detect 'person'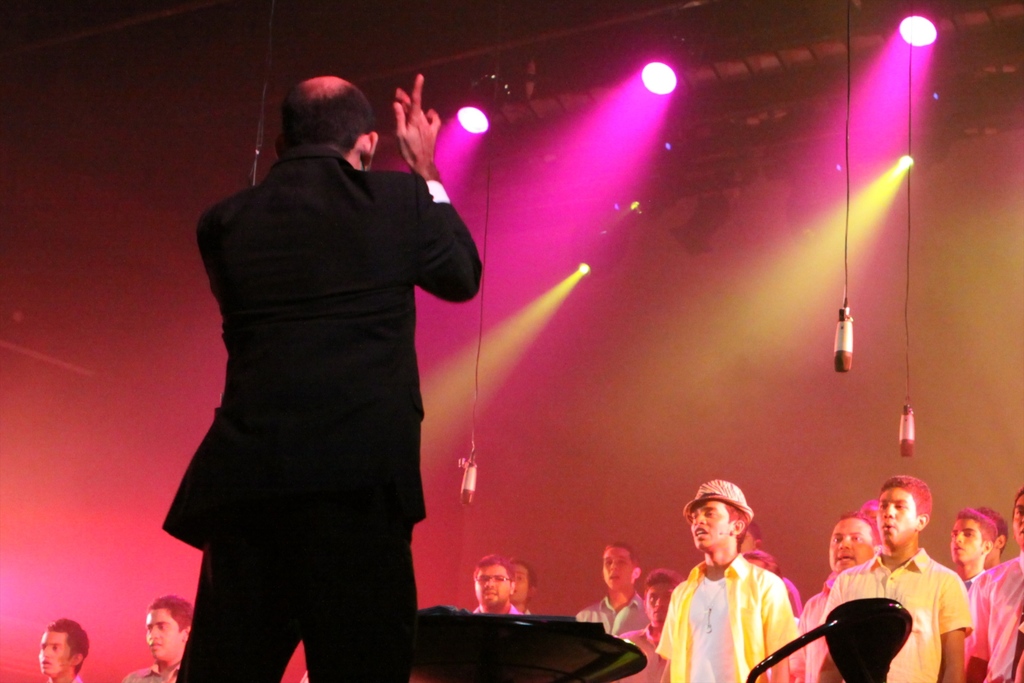
[162,74,481,682]
